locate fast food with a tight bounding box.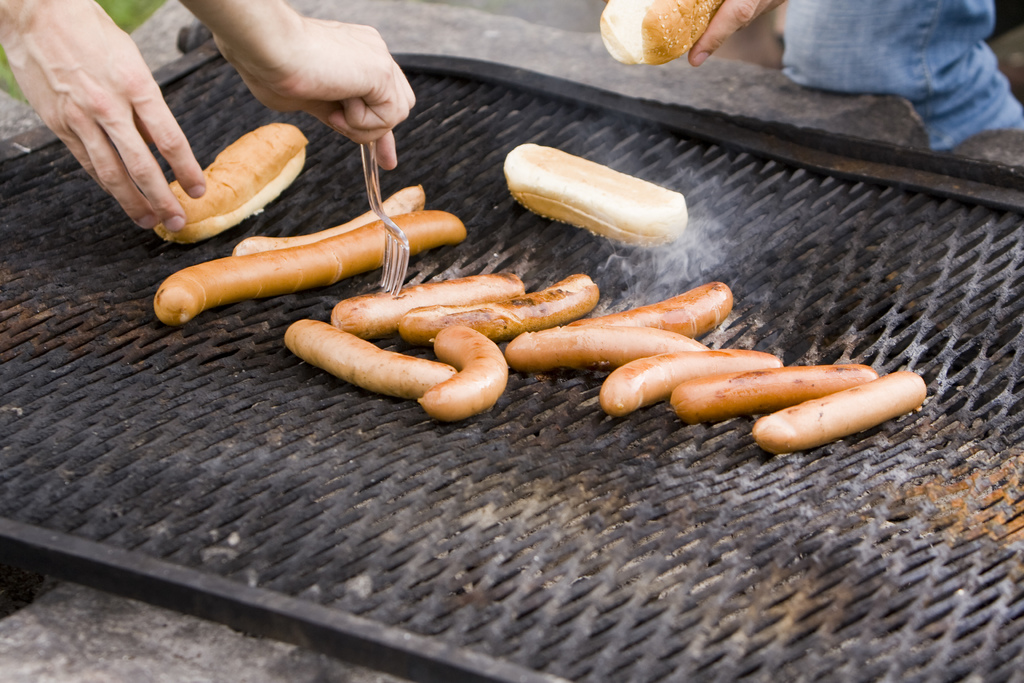
<region>561, 280, 739, 338</region>.
